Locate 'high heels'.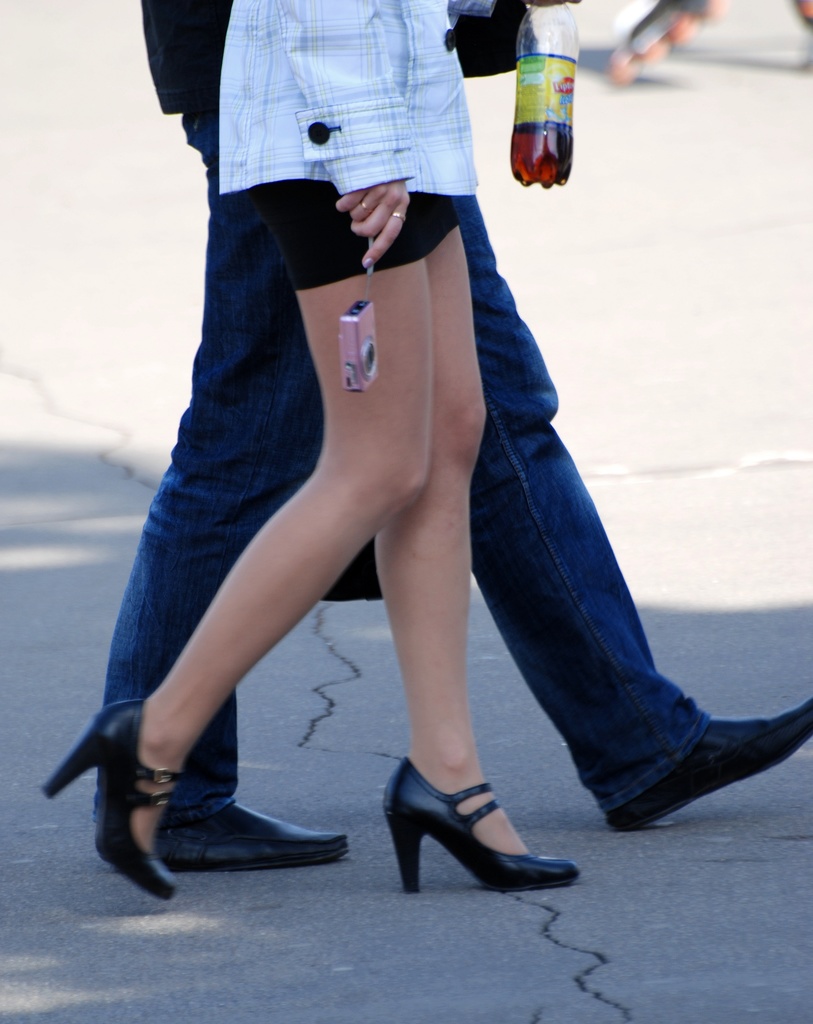
Bounding box: (382,760,581,896).
